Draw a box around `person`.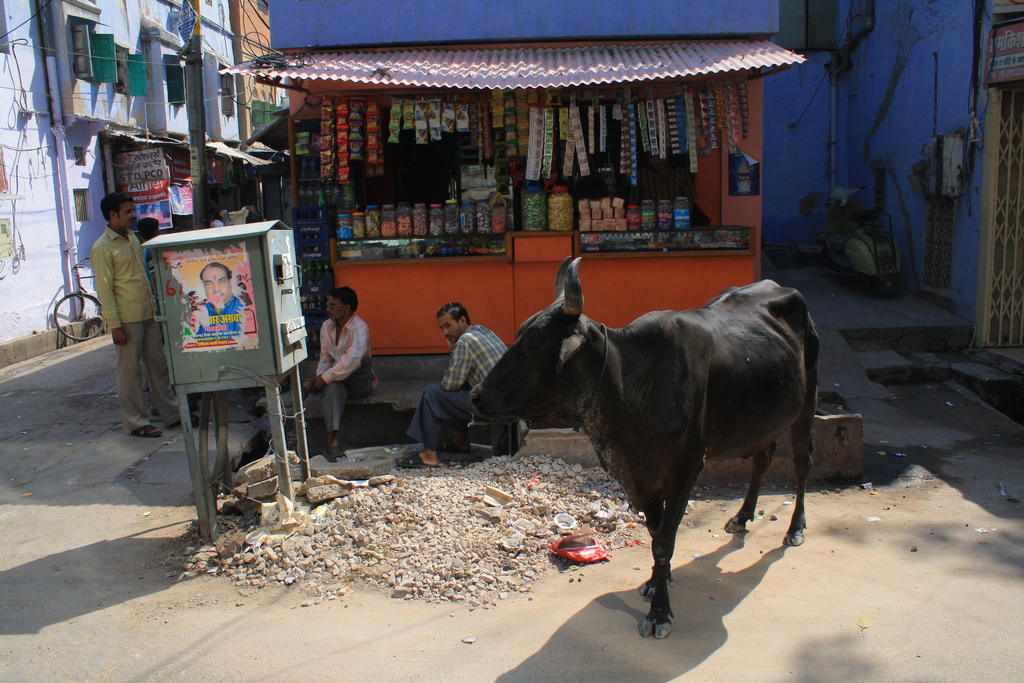
pyautogui.locateOnScreen(396, 303, 527, 468).
